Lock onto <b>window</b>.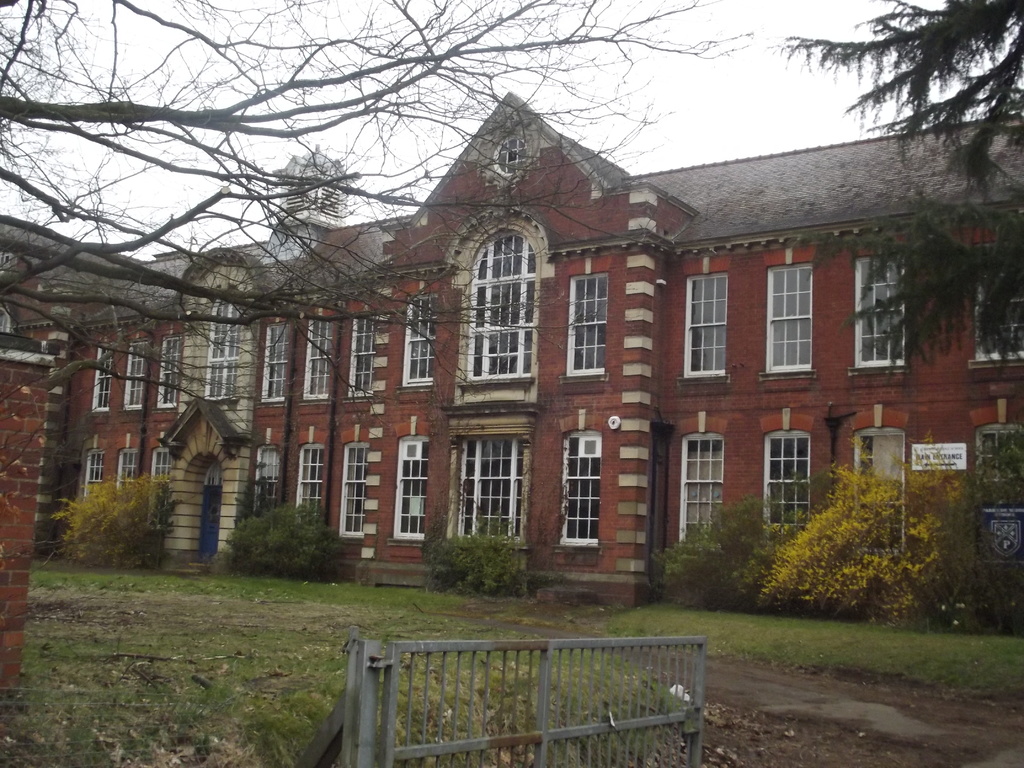
Locked: crop(158, 337, 181, 406).
